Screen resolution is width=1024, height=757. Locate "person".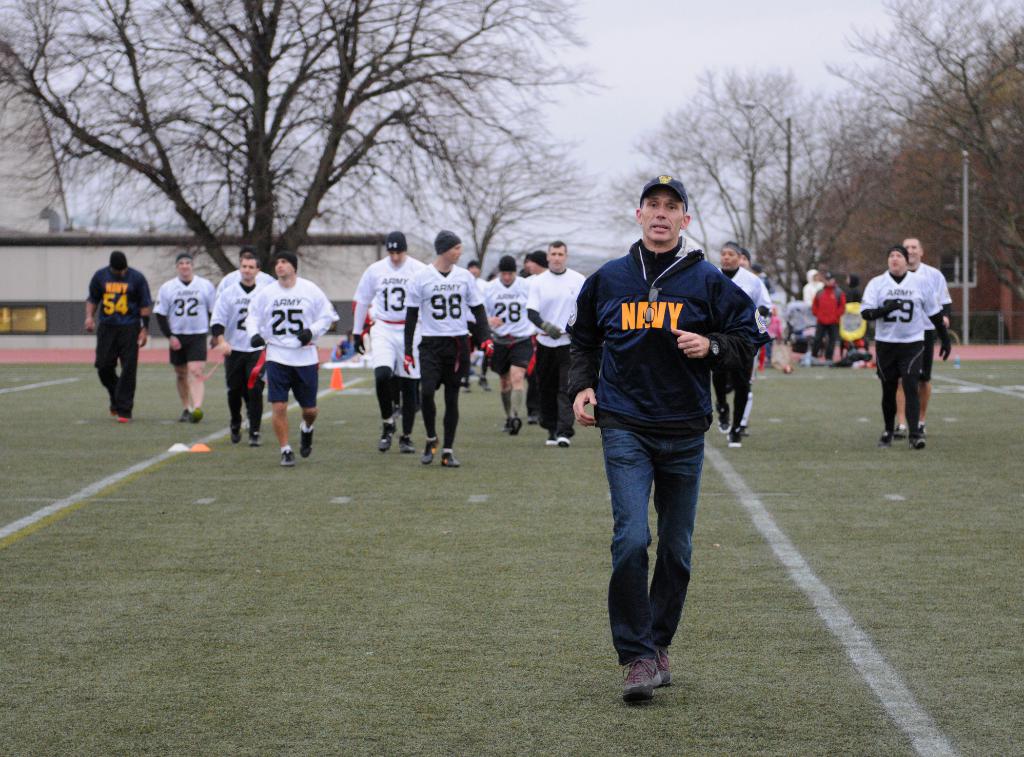
[left=527, top=237, right=588, bottom=452].
